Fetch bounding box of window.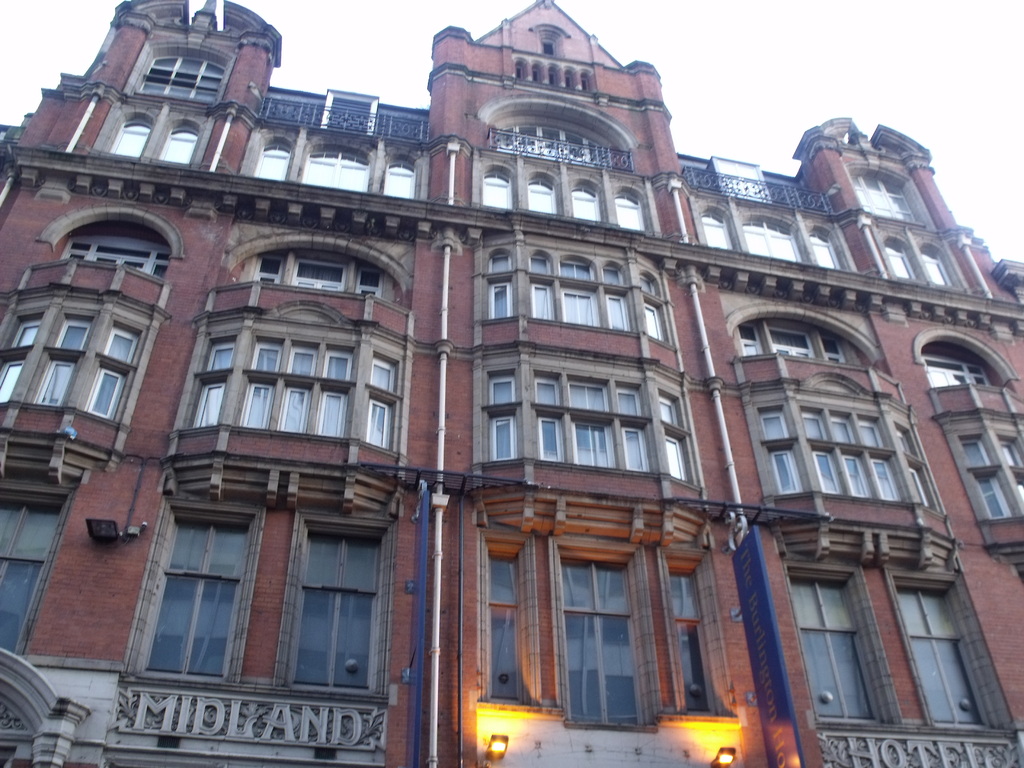
Bbox: [801,413,827,440].
